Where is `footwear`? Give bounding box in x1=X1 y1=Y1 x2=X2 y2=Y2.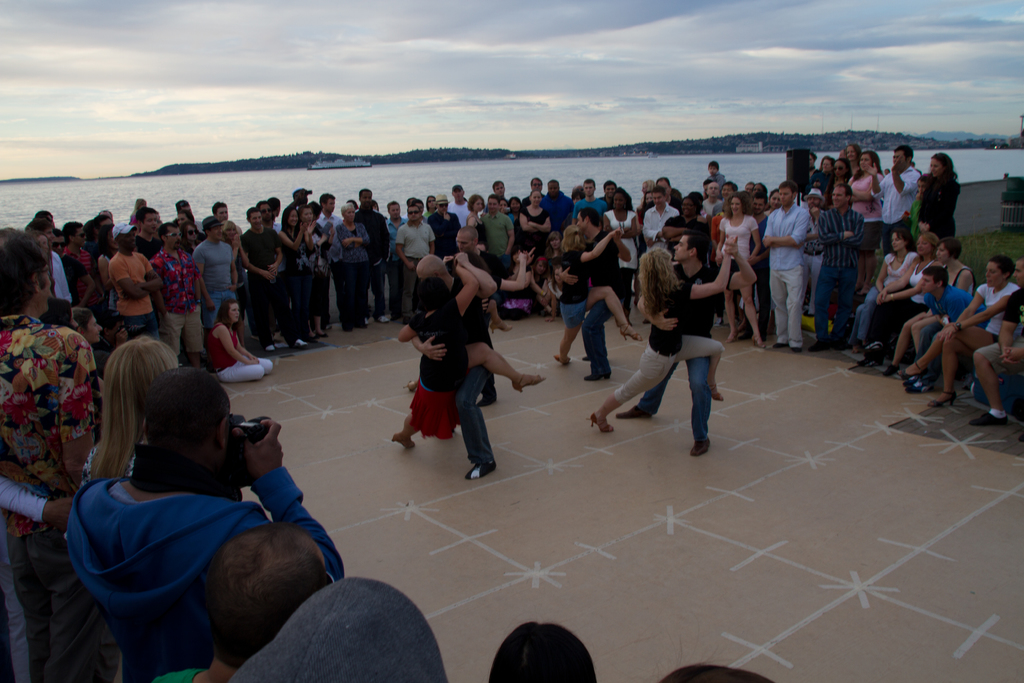
x1=855 y1=354 x2=891 y2=369.
